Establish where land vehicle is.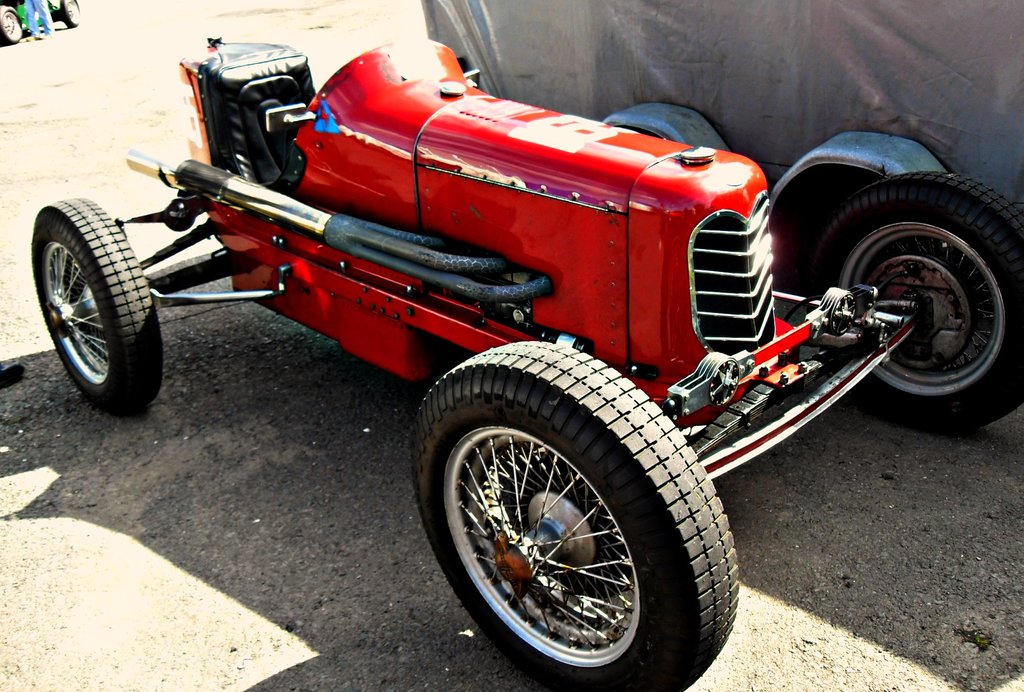
Established at bbox=[58, 26, 977, 659].
